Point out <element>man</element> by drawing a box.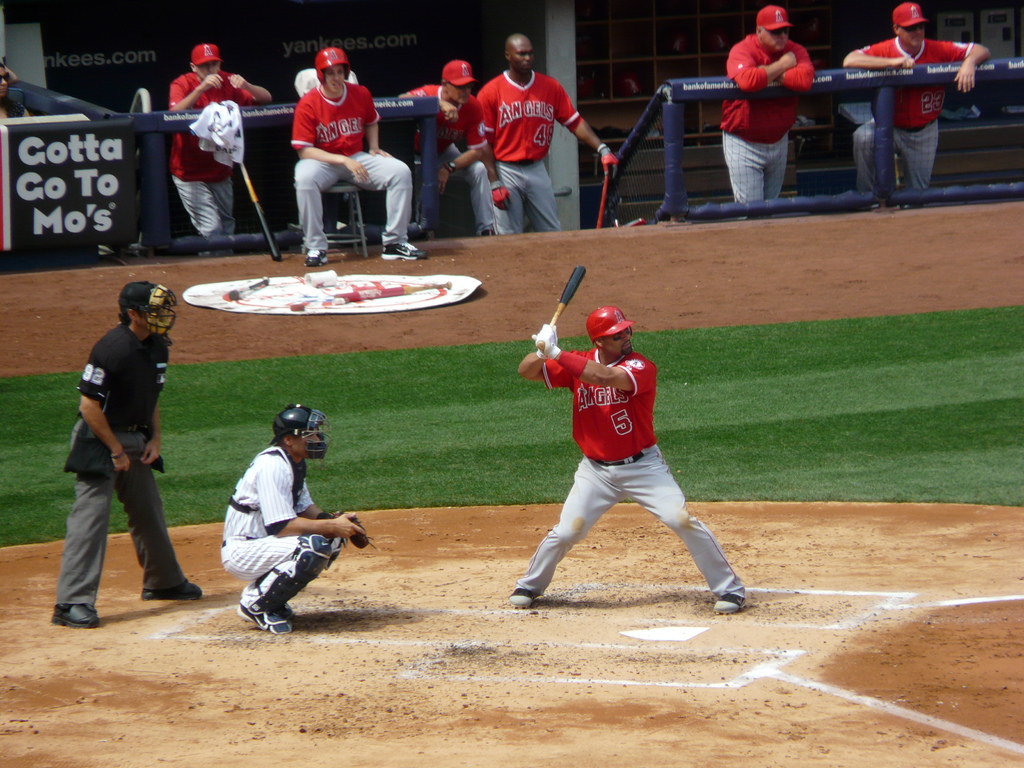
165/40/276/242.
